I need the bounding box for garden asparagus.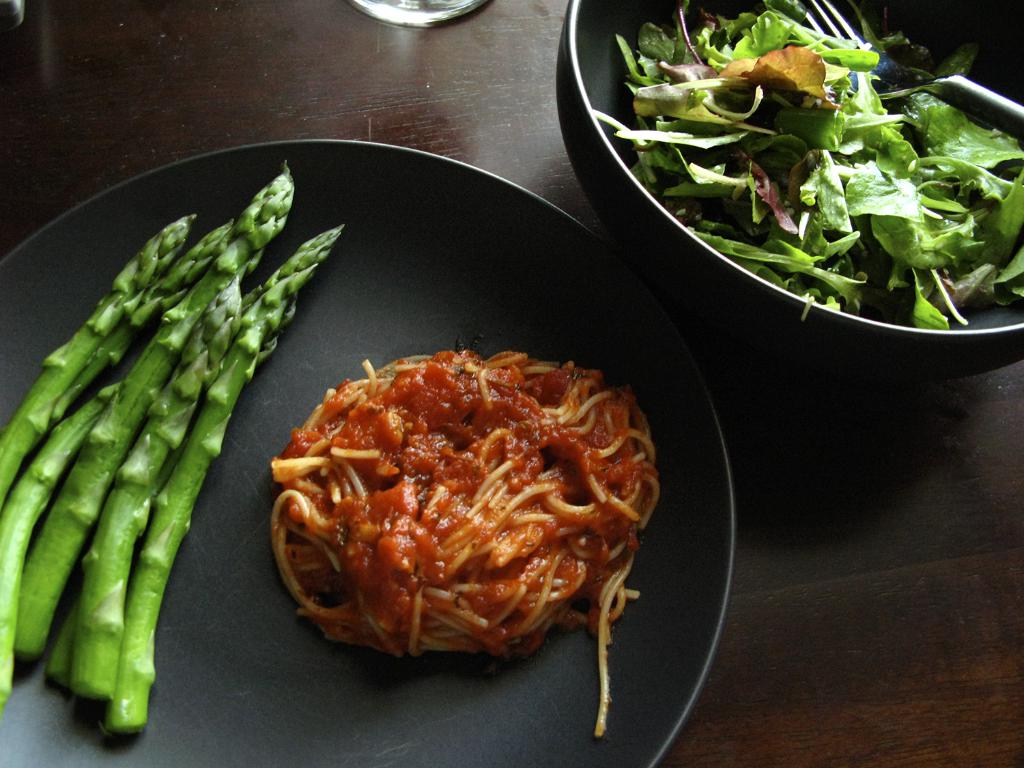
Here it is: <box>0,378,122,708</box>.
